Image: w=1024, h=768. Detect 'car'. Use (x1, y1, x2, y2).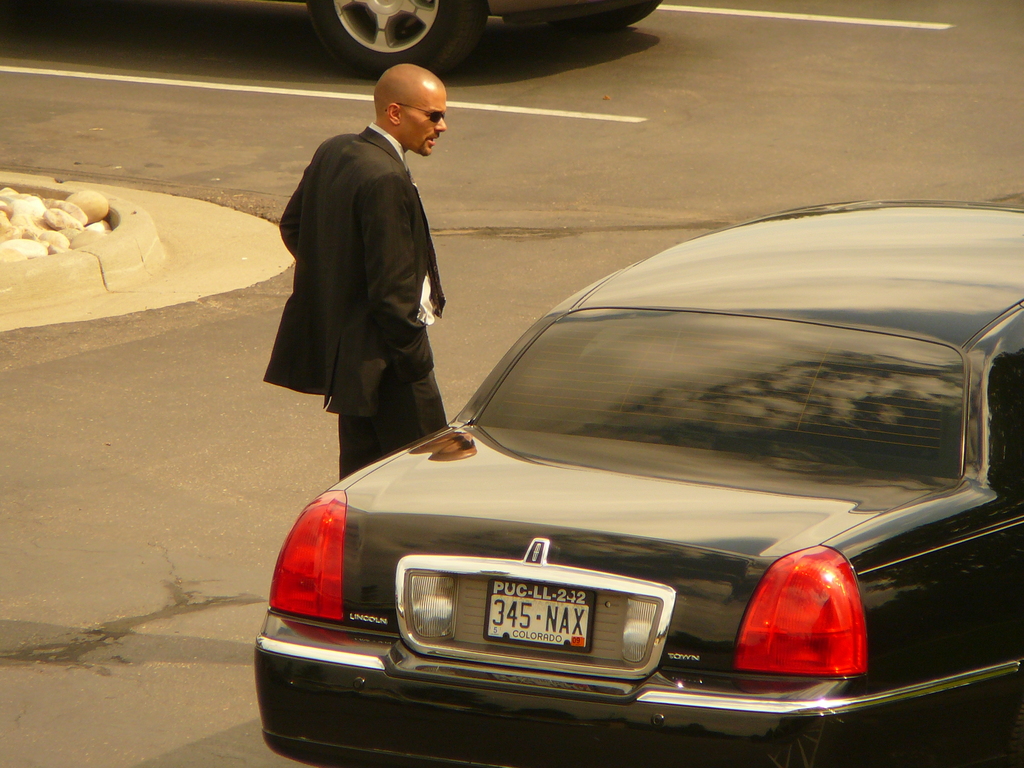
(296, 0, 662, 80).
